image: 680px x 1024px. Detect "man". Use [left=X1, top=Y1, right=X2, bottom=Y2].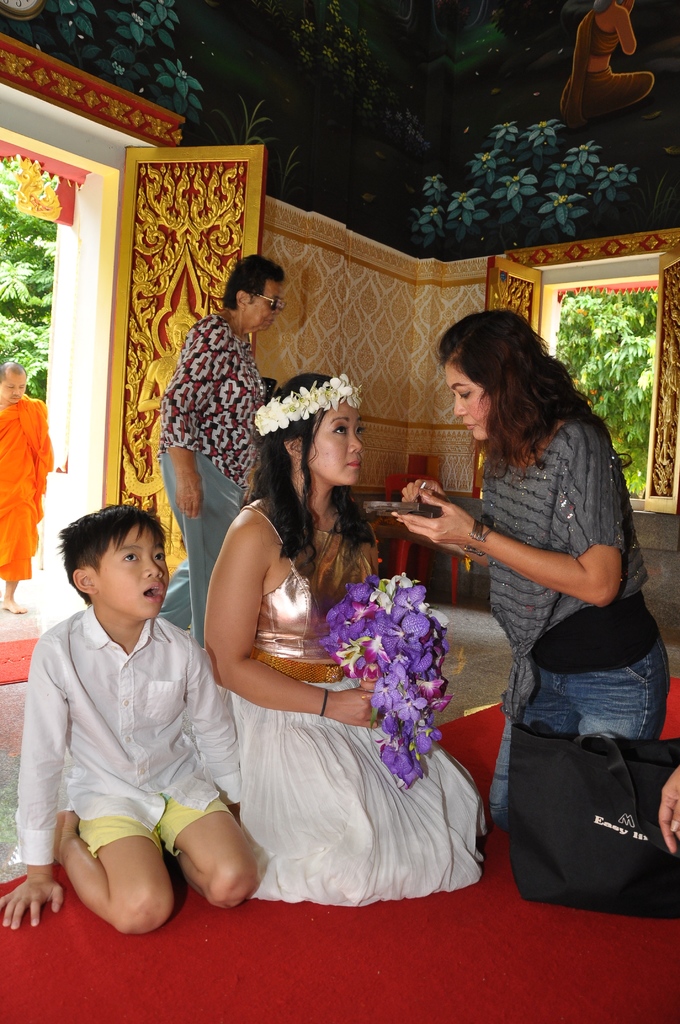
[left=0, top=353, right=58, bottom=605].
